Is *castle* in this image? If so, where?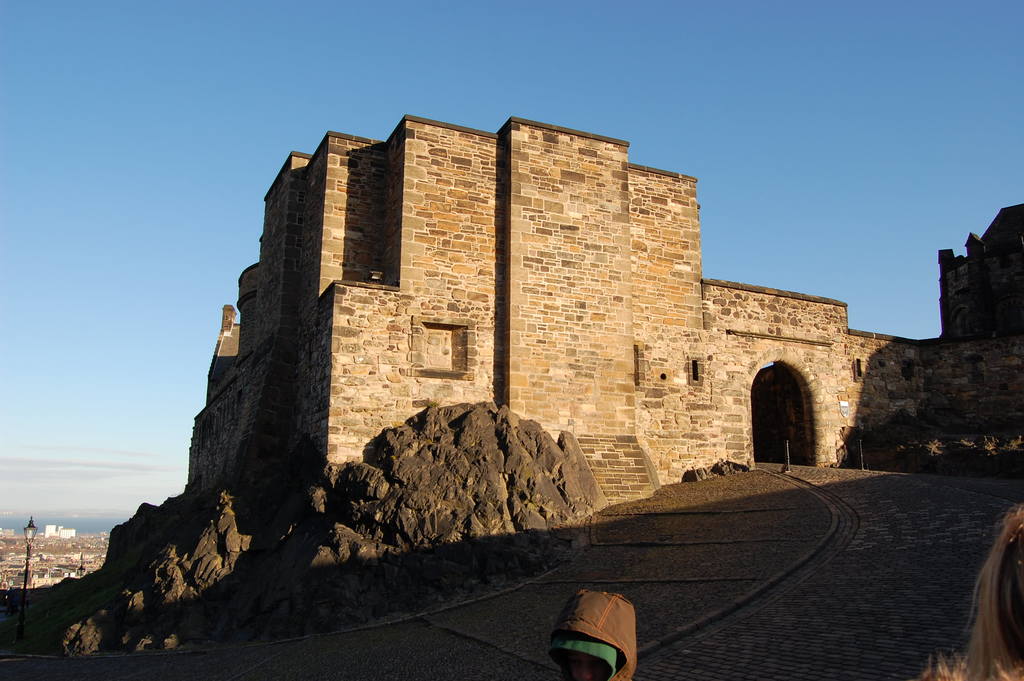
Yes, at [x1=180, y1=112, x2=1023, y2=508].
